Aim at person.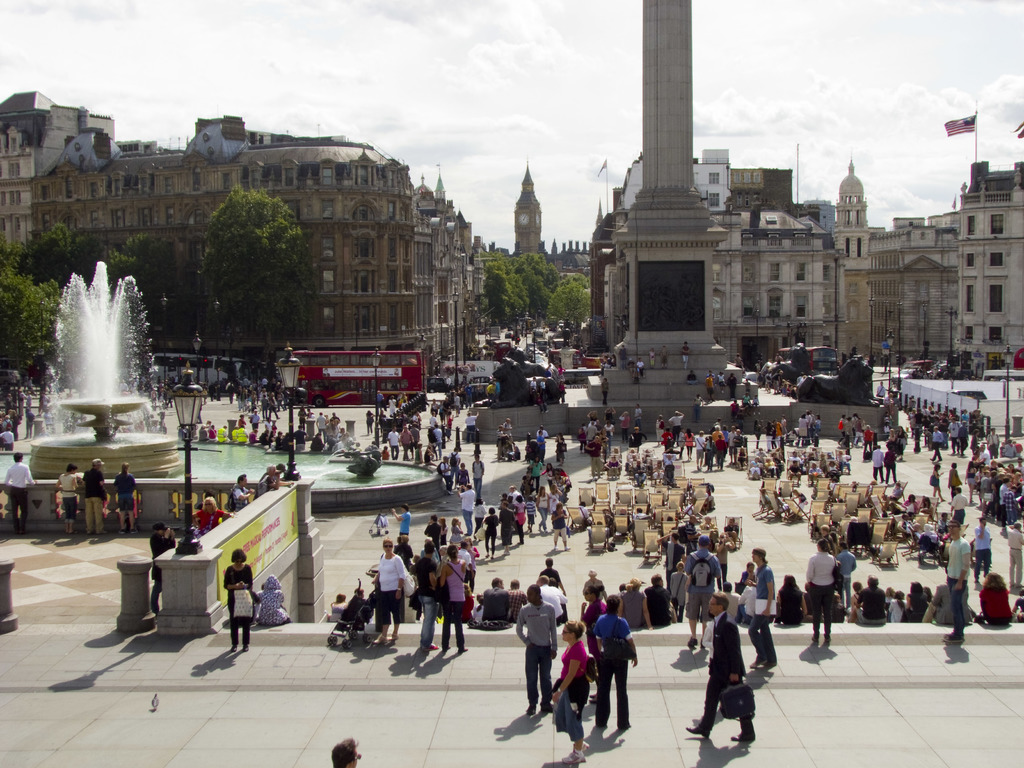
Aimed at bbox=(550, 485, 563, 504).
